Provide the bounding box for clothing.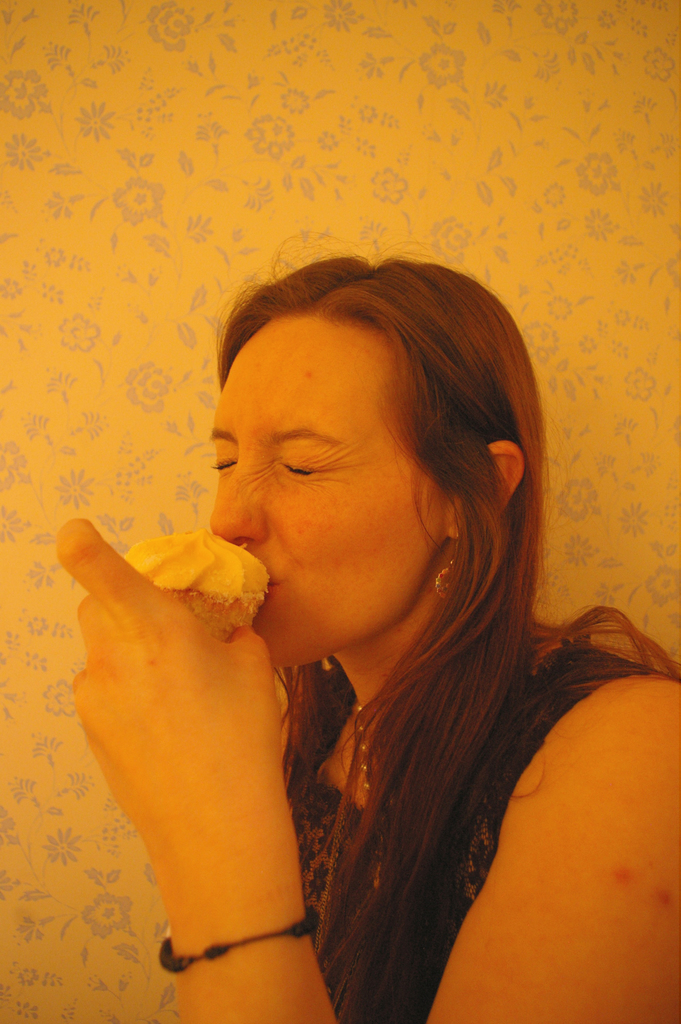
(290,618,661,1021).
